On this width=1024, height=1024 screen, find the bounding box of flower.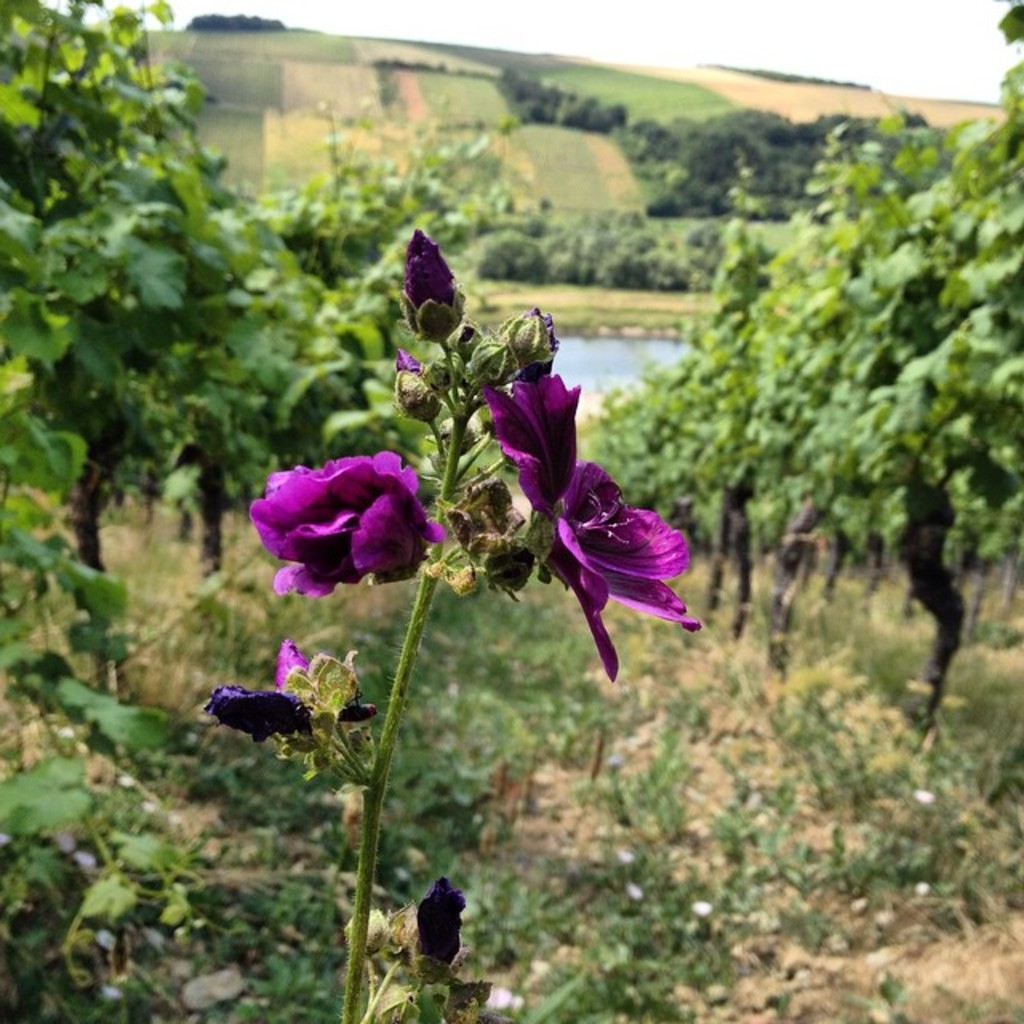
Bounding box: l=200, t=640, r=378, b=744.
